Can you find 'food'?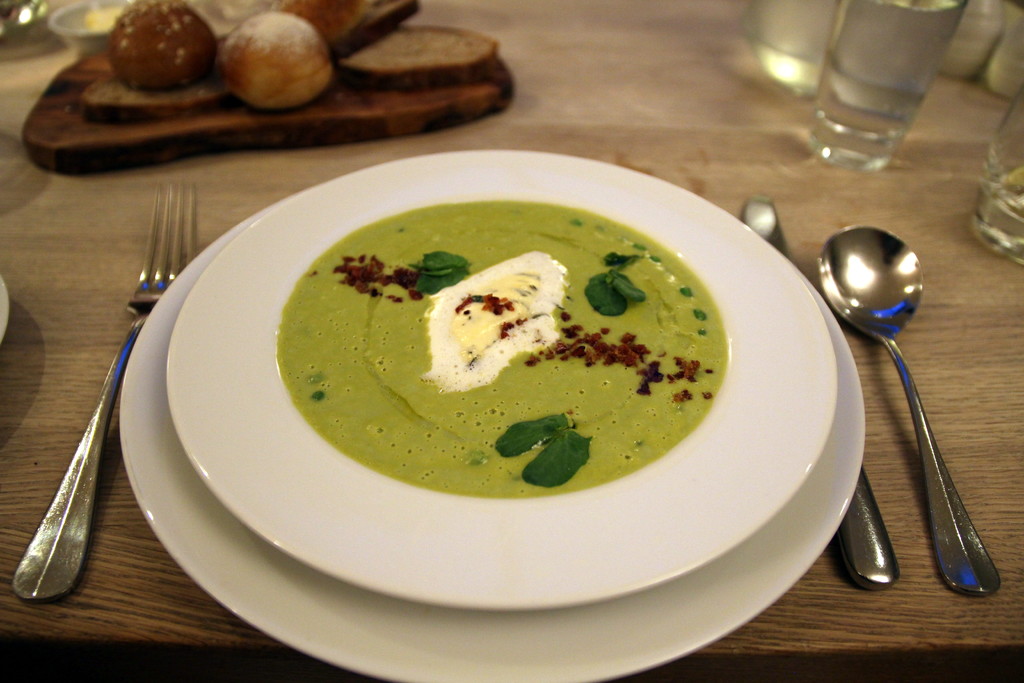
Yes, bounding box: detection(79, 0, 502, 120).
